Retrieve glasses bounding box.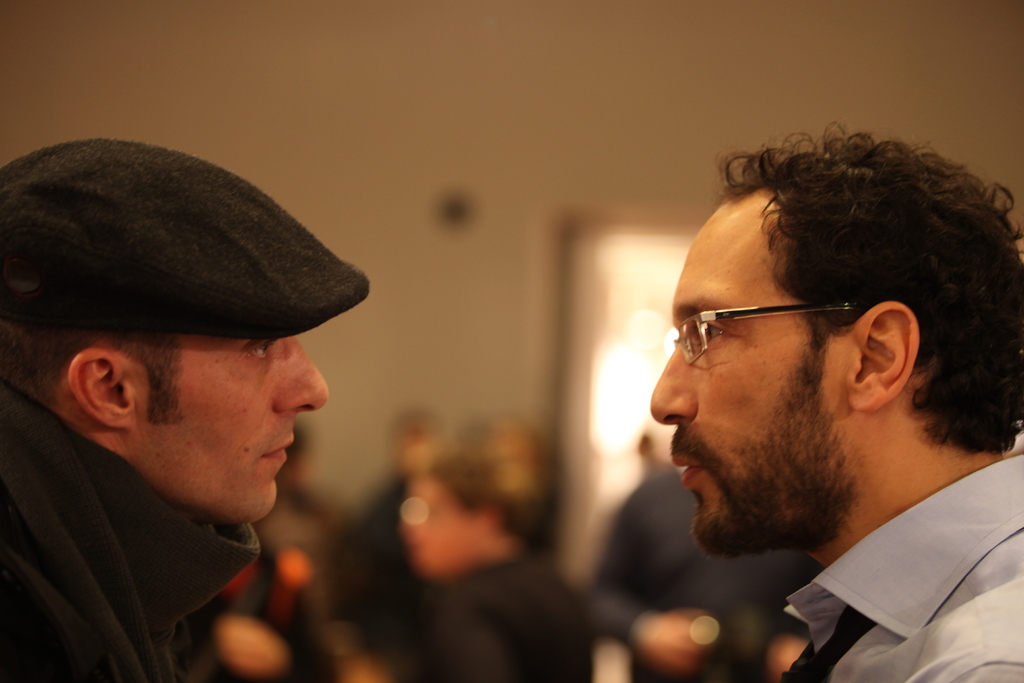
Bounding box: bbox=(664, 302, 897, 367).
